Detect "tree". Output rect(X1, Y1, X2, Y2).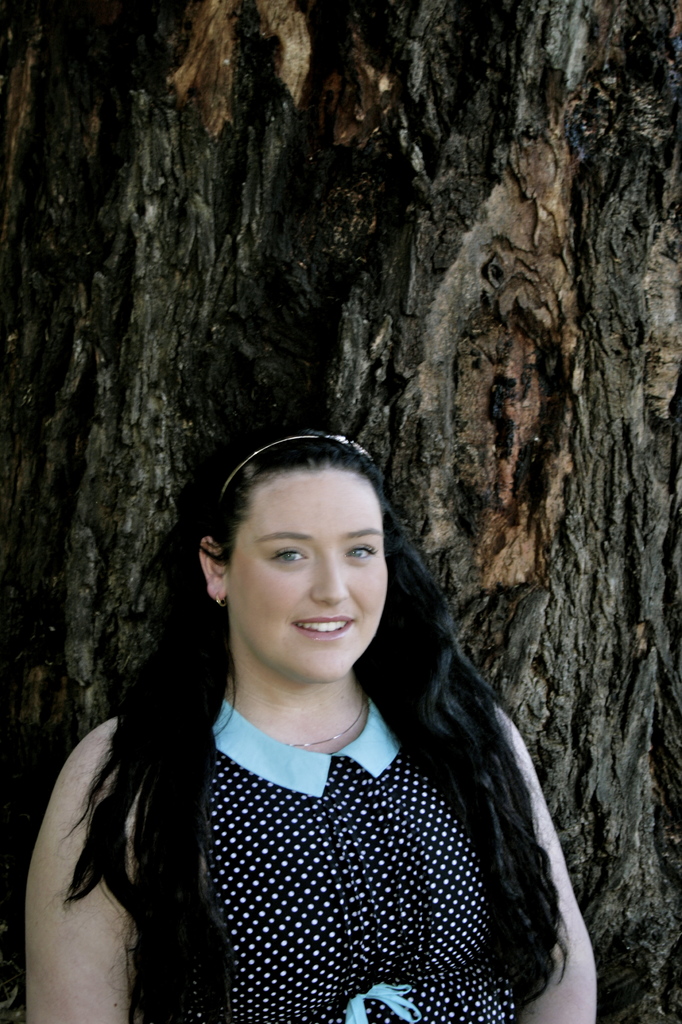
rect(0, 0, 681, 1023).
